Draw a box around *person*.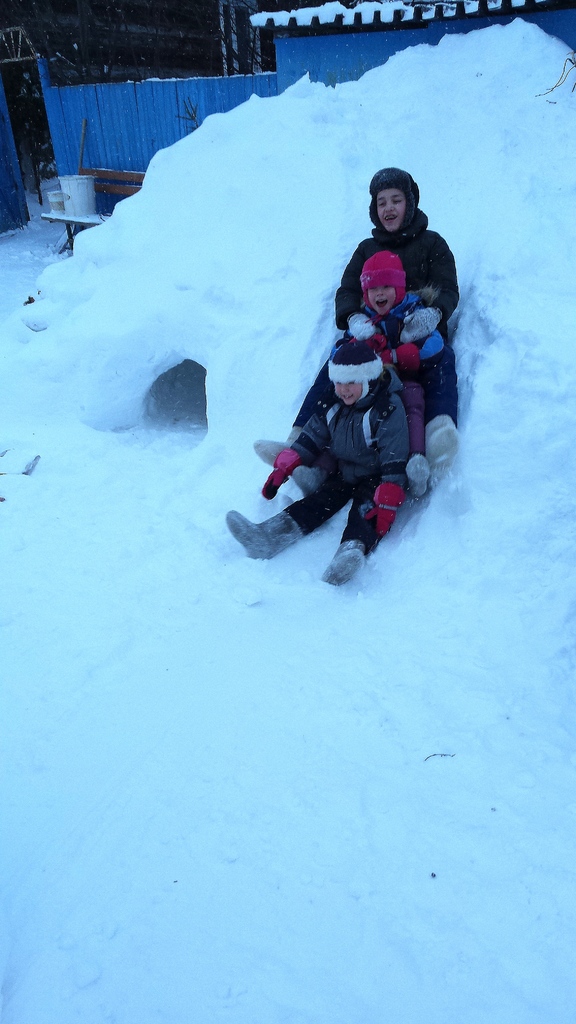
box=[300, 246, 450, 465].
